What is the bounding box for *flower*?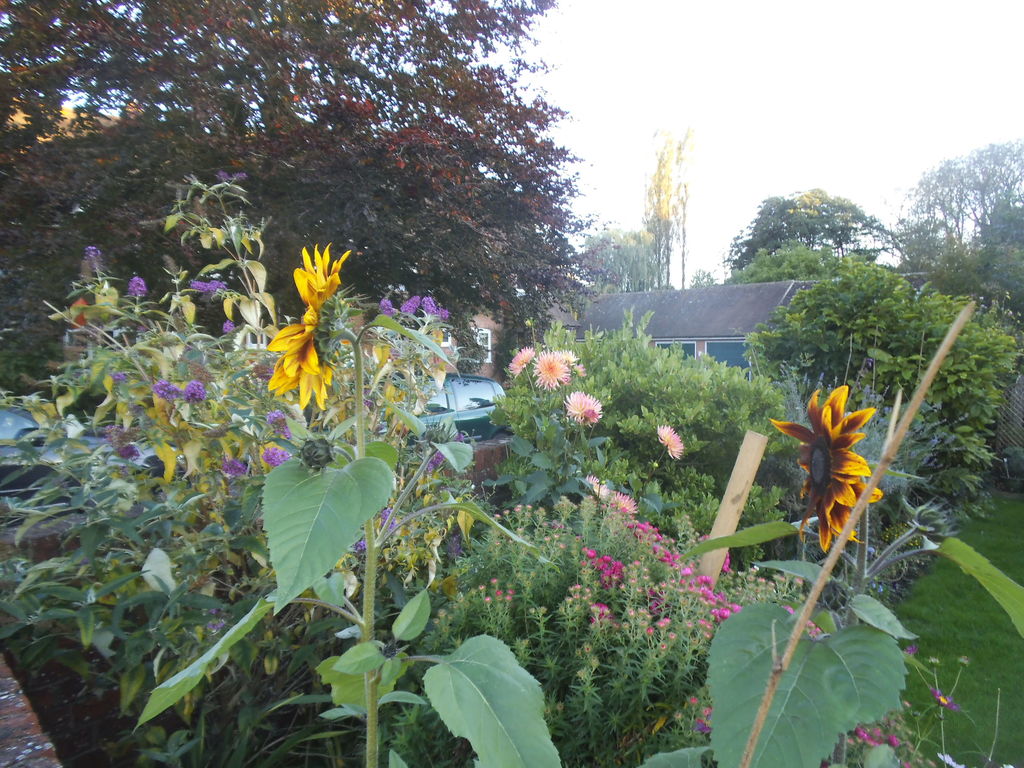
(262, 444, 286, 466).
